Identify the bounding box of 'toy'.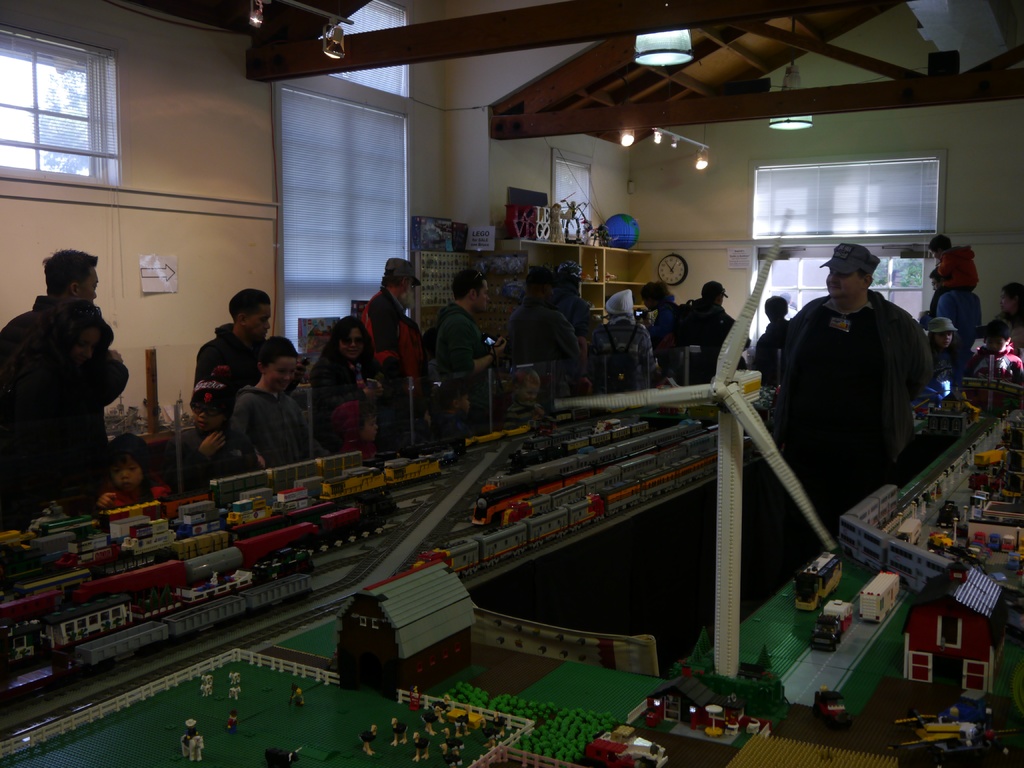
bbox=(888, 693, 1023, 764).
